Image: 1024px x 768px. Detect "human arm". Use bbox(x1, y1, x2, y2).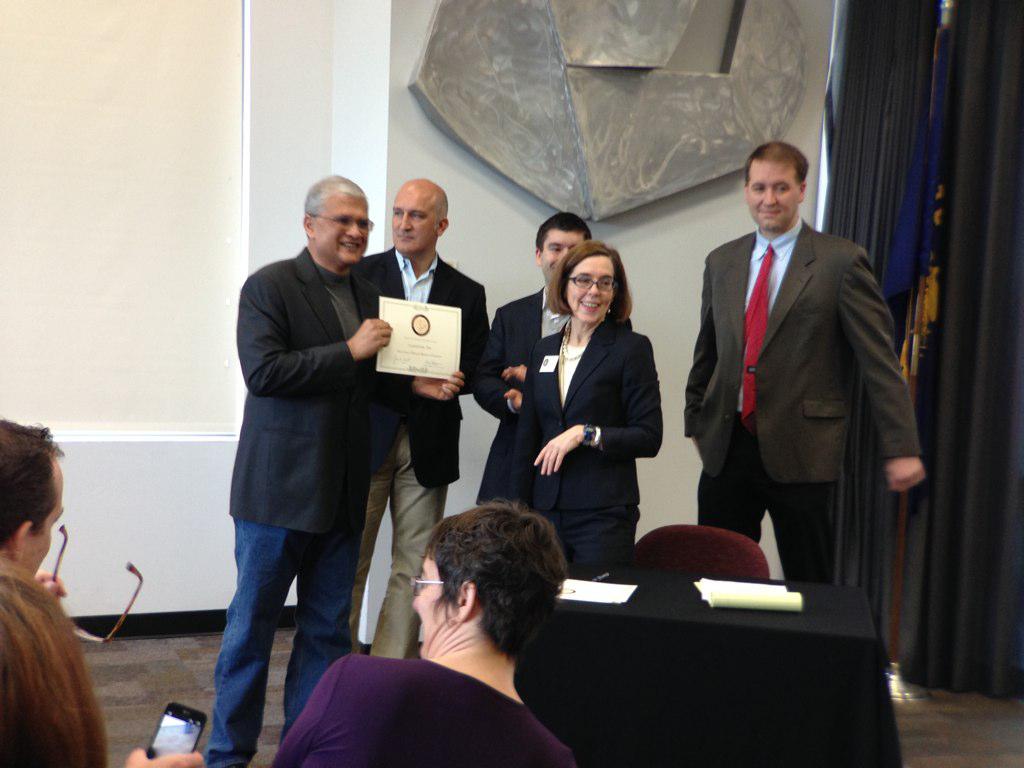
bbox(360, 282, 464, 410).
